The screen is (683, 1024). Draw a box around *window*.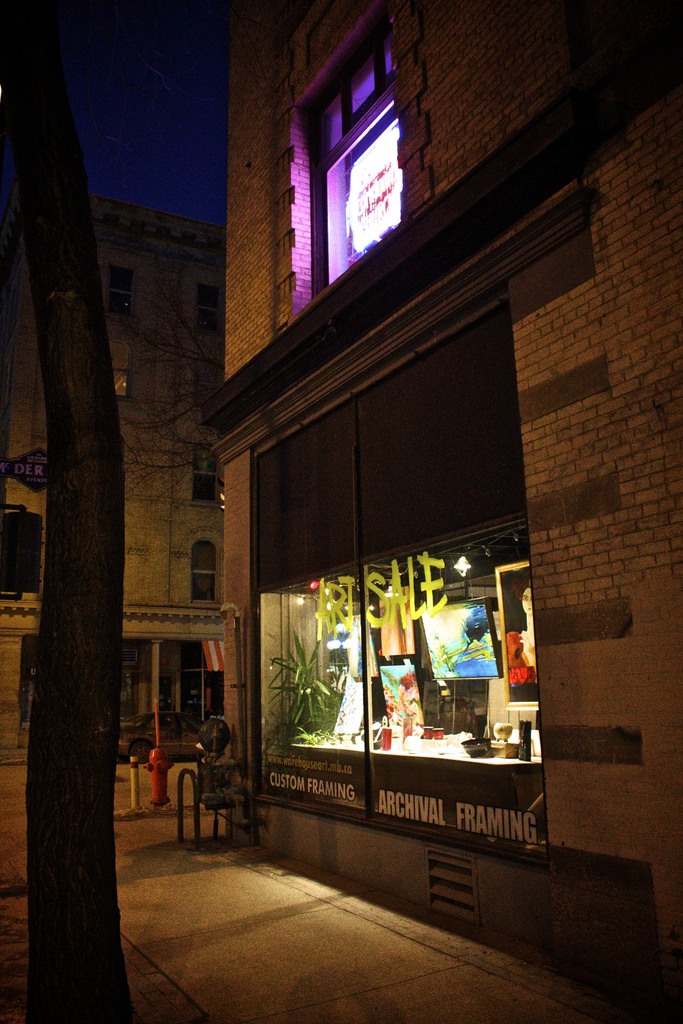
193, 275, 220, 337.
